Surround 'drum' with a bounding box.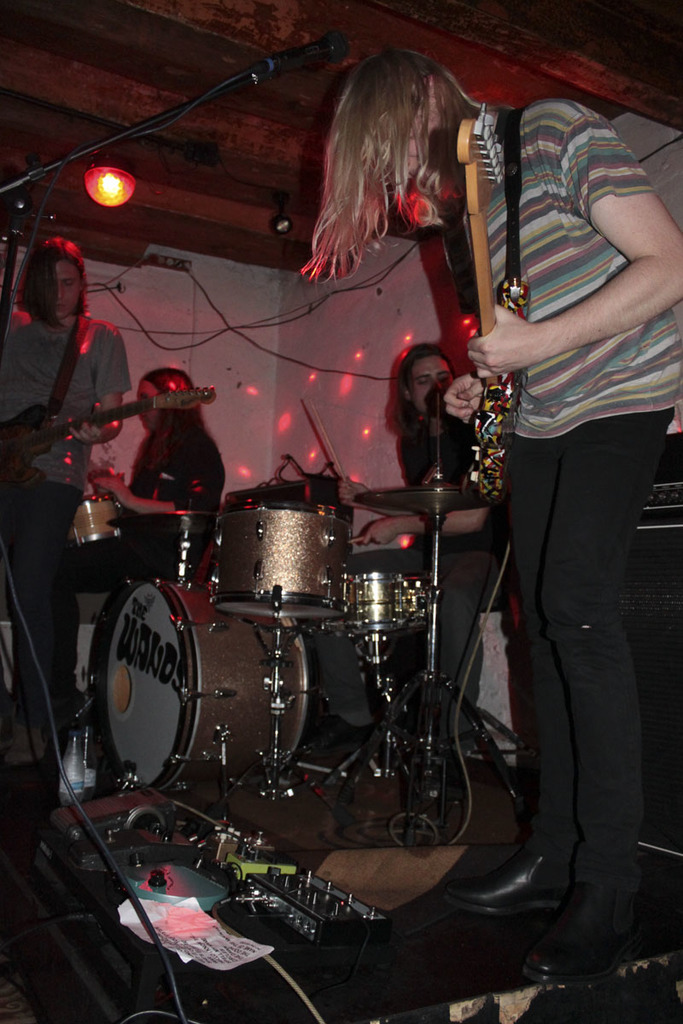
region(84, 576, 317, 788).
